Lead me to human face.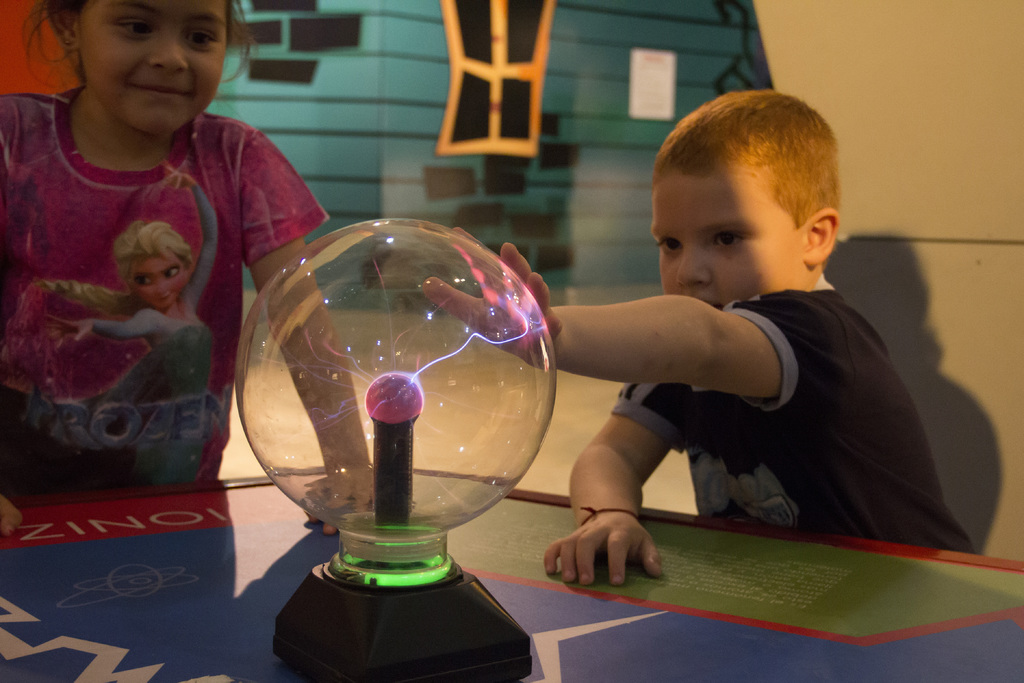
Lead to 130 248 186 306.
